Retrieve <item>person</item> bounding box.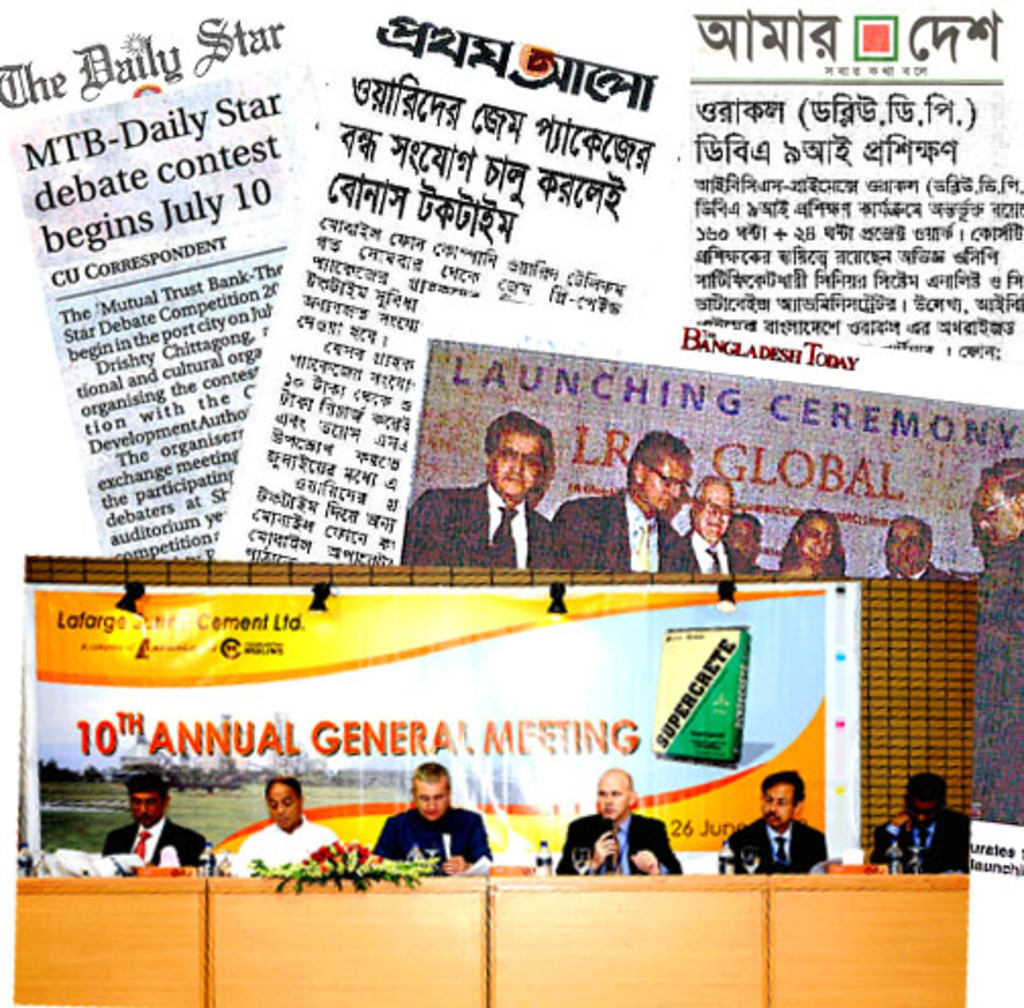
Bounding box: l=721, t=511, r=772, b=582.
